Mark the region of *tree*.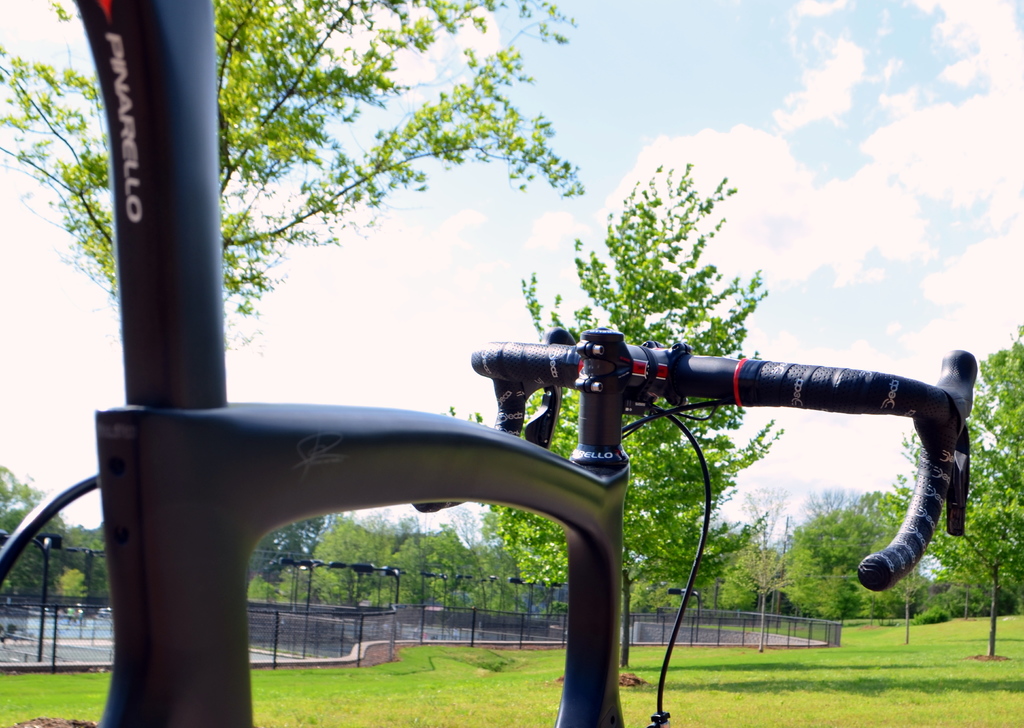
Region: (0, 0, 584, 356).
